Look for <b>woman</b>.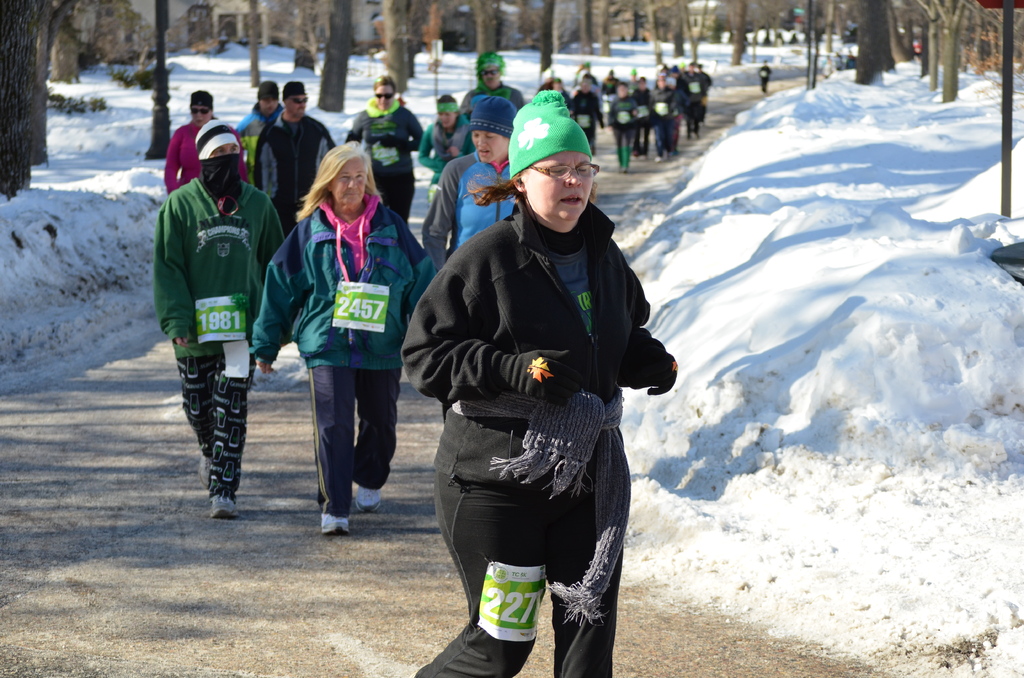
Found: crop(260, 136, 405, 545).
